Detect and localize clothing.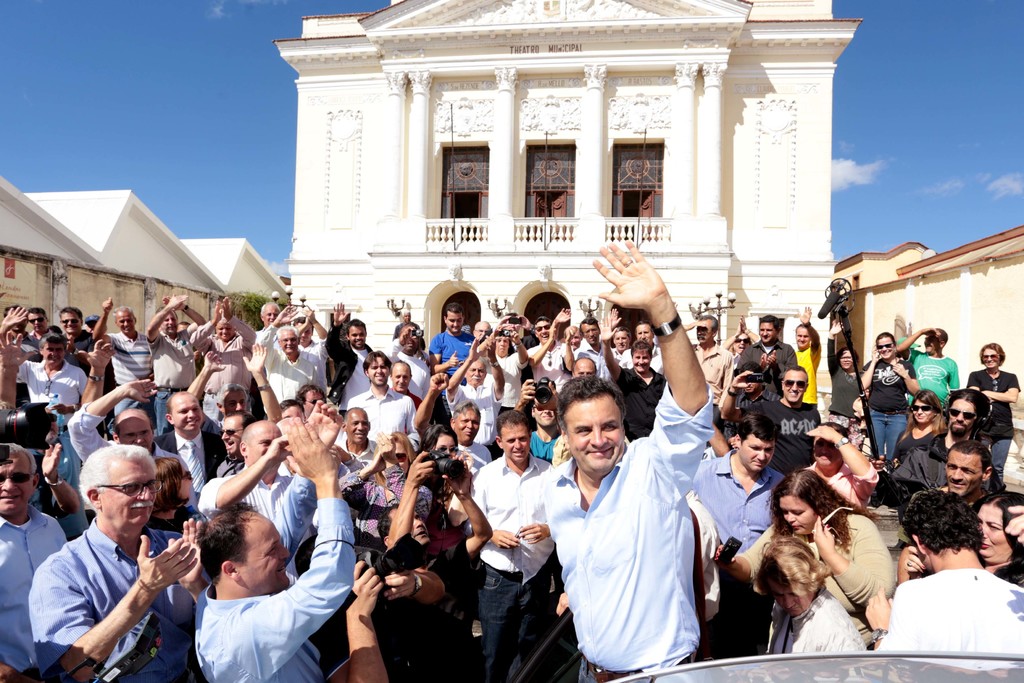
Localized at rect(221, 453, 252, 481).
